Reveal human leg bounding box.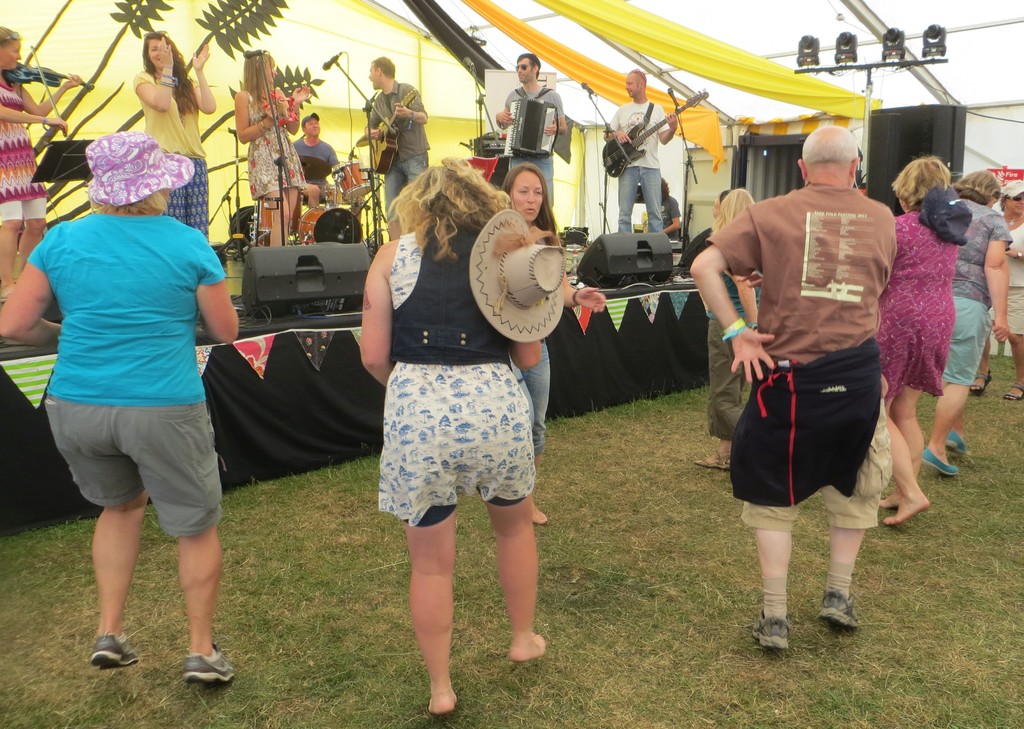
Revealed: left=885, top=289, right=952, bottom=509.
